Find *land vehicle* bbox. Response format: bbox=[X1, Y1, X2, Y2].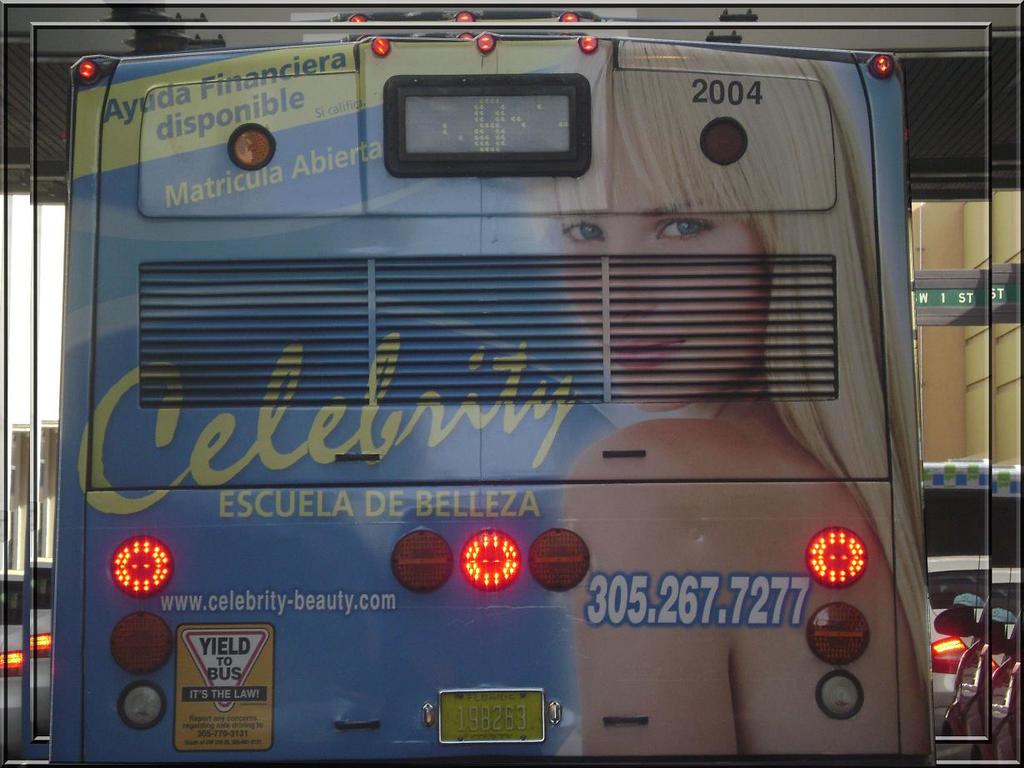
bbox=[45, 0, 962, 743].
